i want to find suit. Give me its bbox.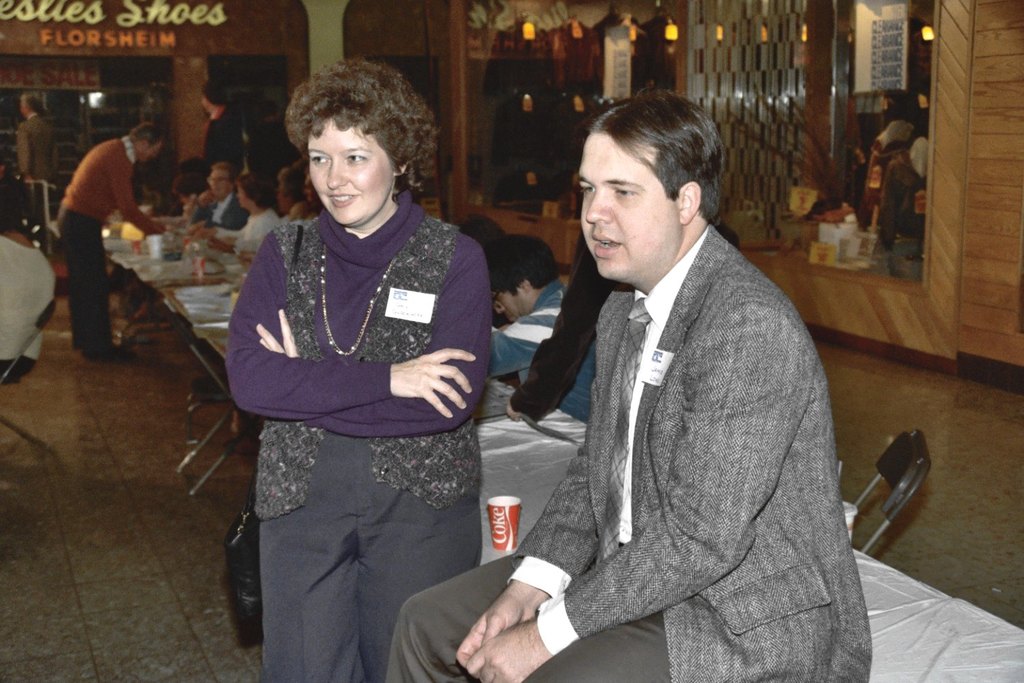
bbox=[509, 225, 871, 682].
